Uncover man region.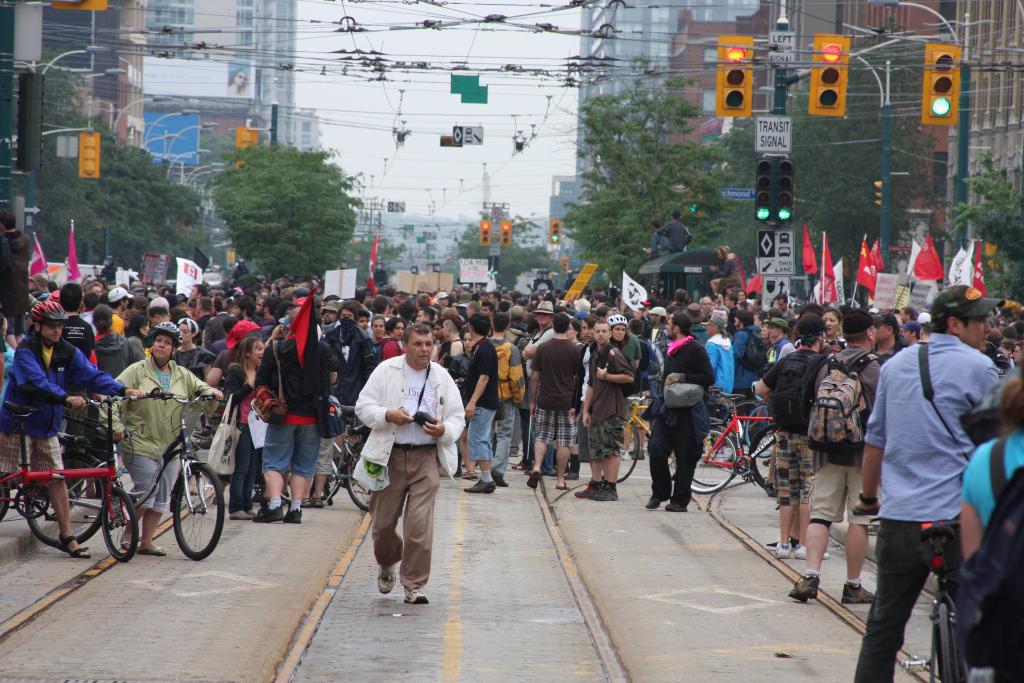
Uncovered: box=[518, 294, 557, 479].
